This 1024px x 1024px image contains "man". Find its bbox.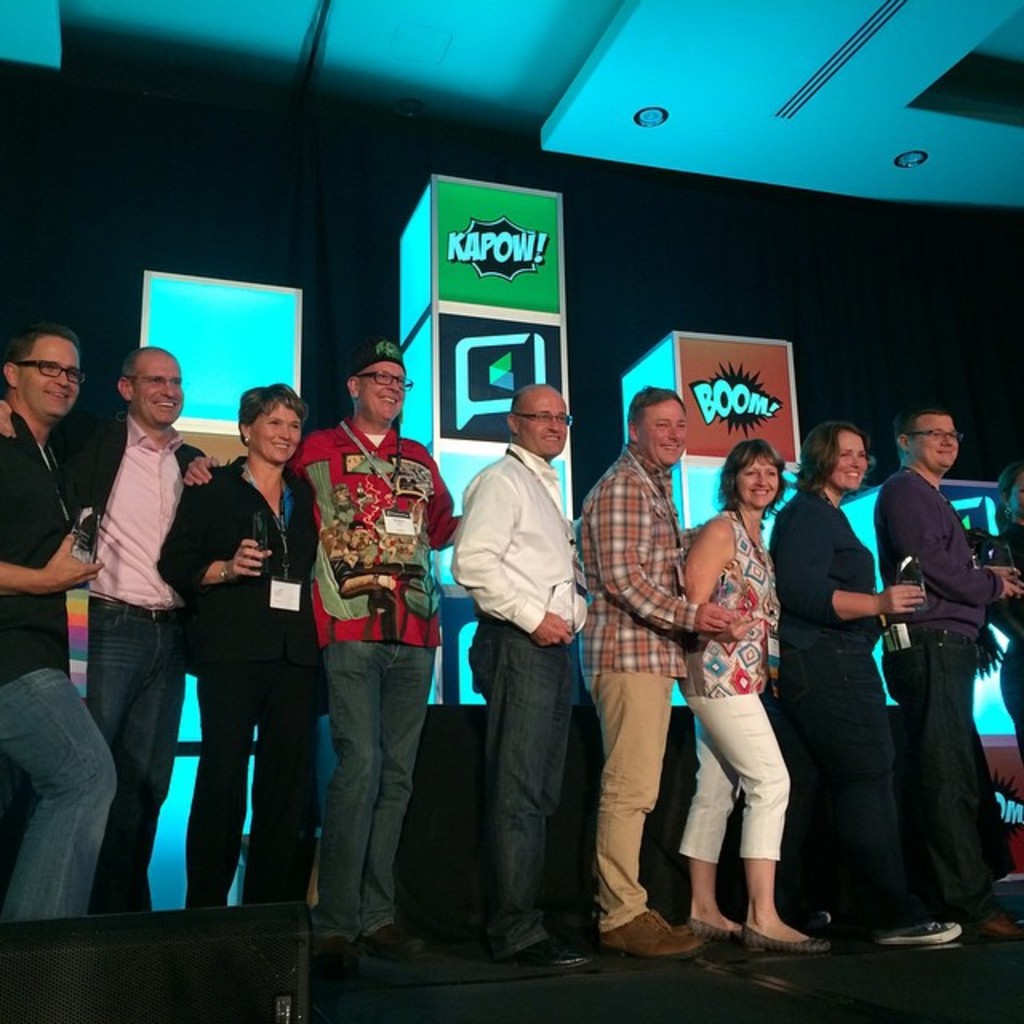
(563, 376, 741, 965).
